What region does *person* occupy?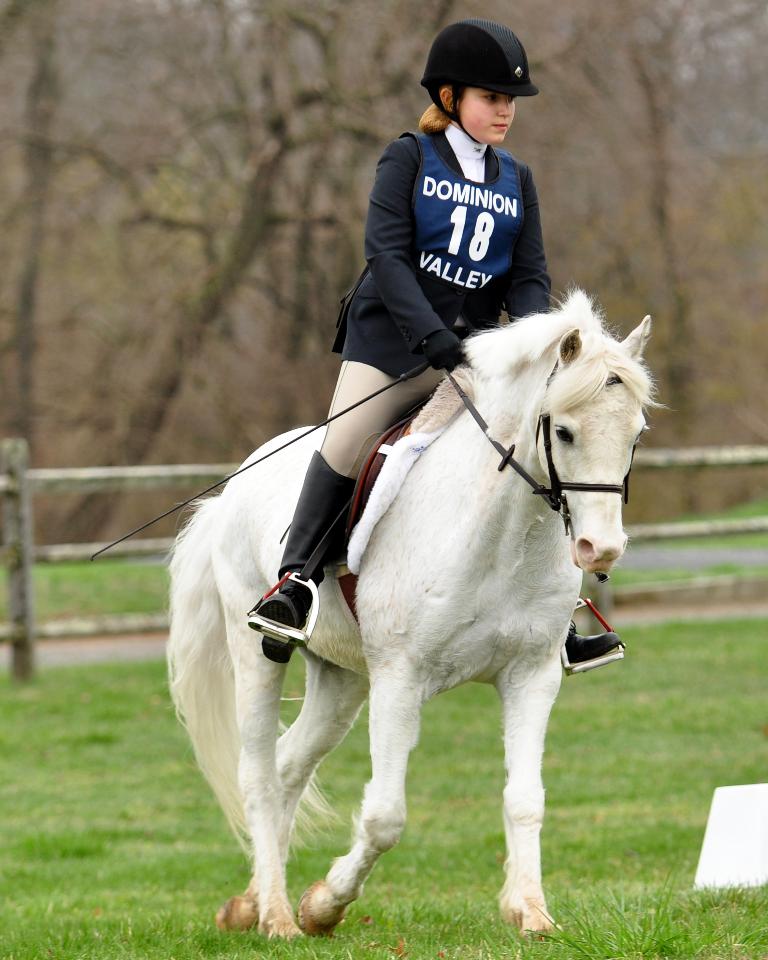
(244, 14, 629, 678).
